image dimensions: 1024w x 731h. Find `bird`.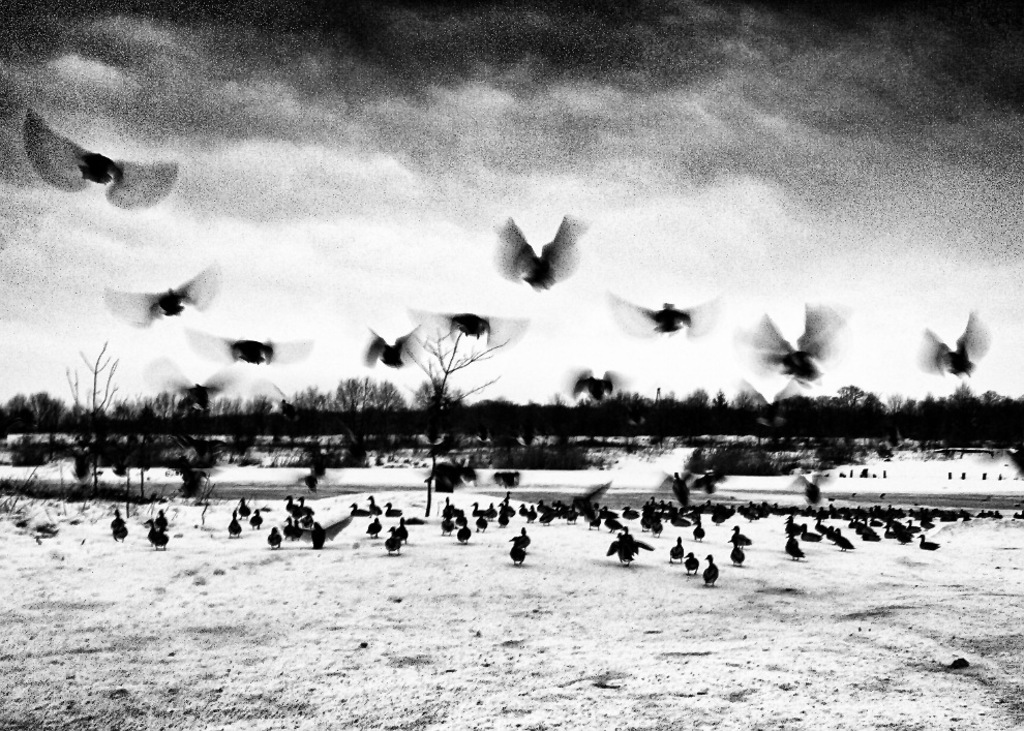
detection(665, 532, 685, 566).
